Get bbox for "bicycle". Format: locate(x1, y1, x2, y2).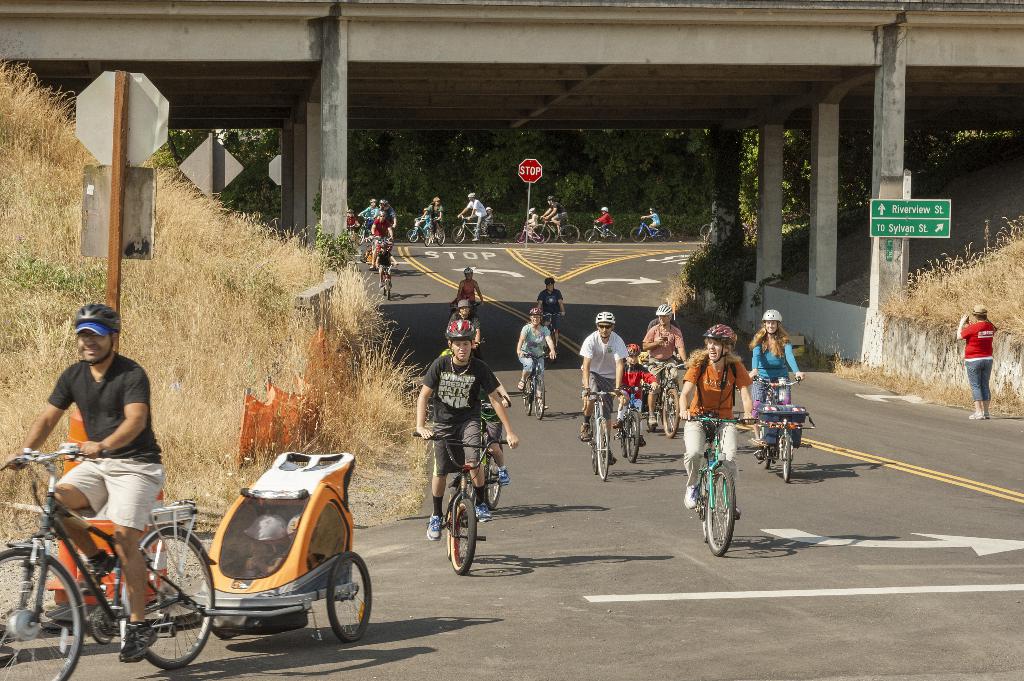
locate(584, 385, 622, 479).
